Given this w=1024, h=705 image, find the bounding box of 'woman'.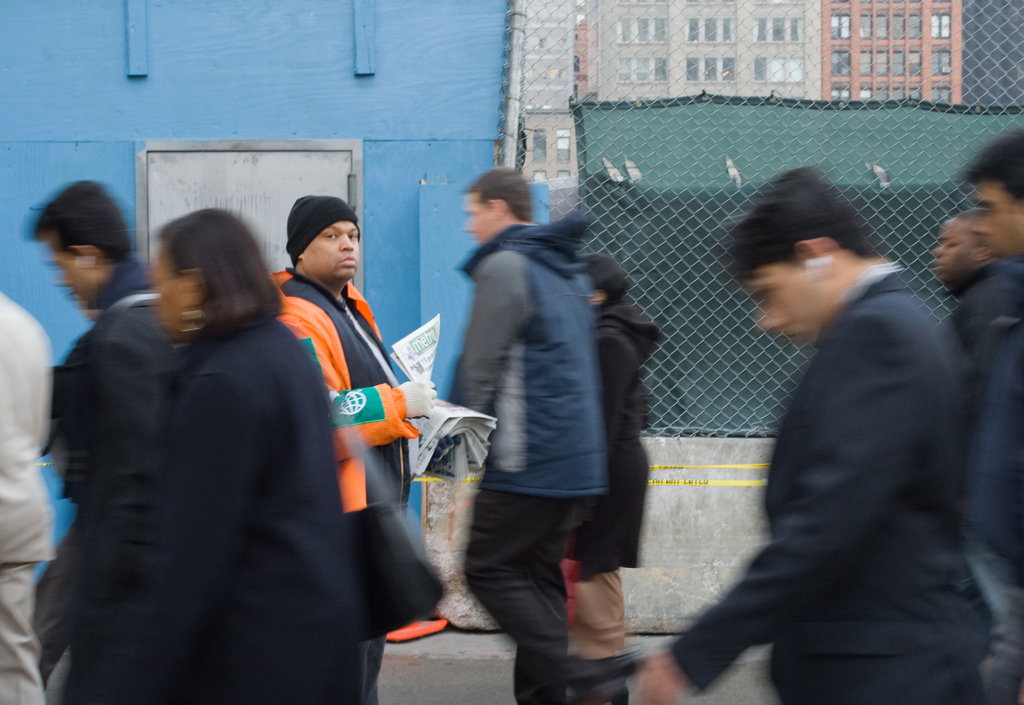
{"x1": 568, "y1": 252, "x2": 660, "y2": 663}.
